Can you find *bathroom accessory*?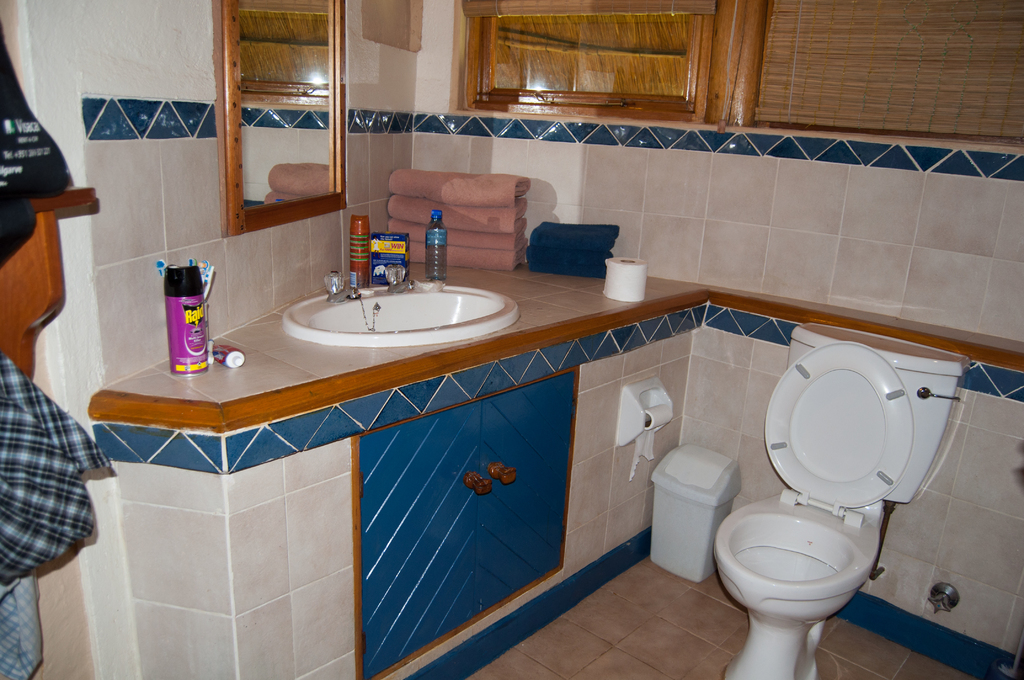
Yes, bounding box: [left=614, top=373, right=674, bottom=447].
